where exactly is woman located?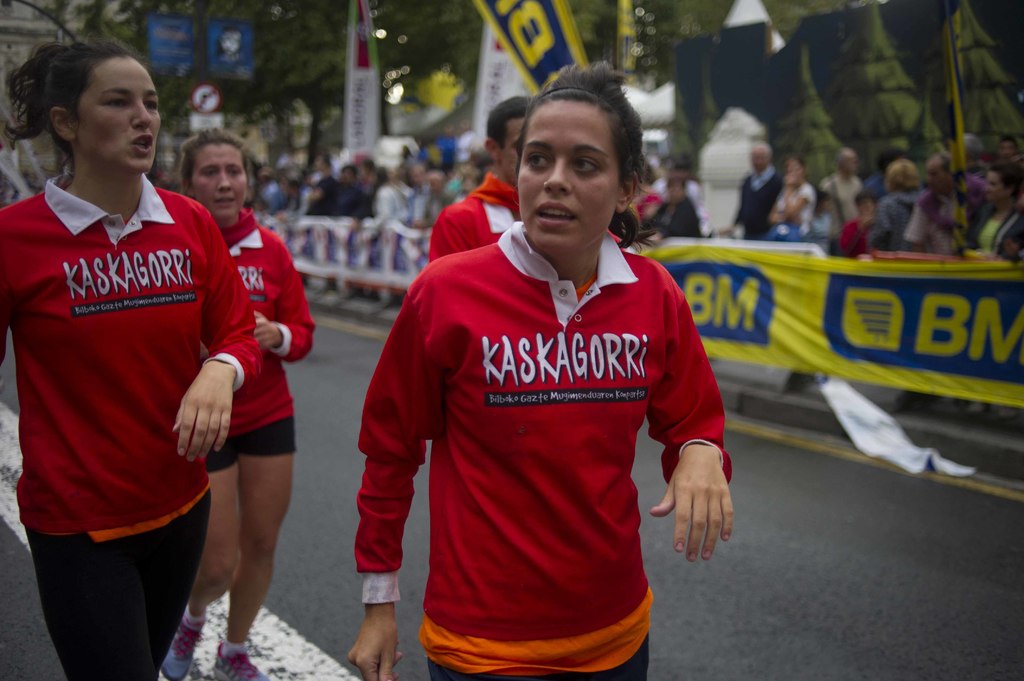
Its bounding box is bbox(861, 158, 920, 264).
